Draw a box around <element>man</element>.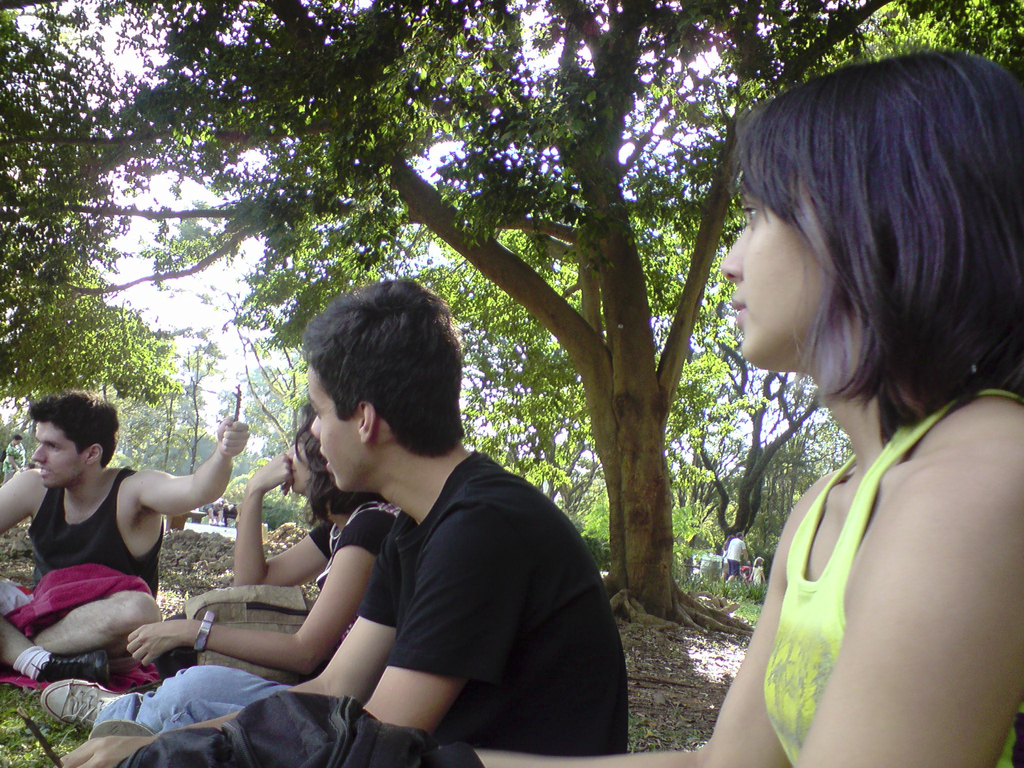
pyautogui.locateOnScreen(63, 278, 630, 767).
